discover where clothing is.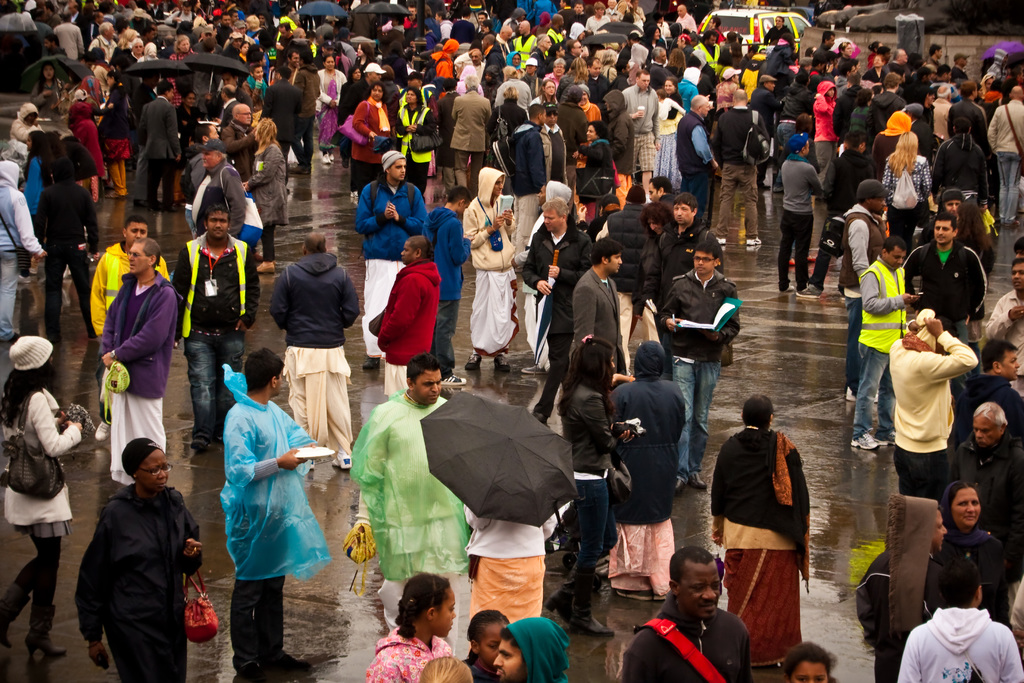
Discovered at crop(850, 251, 908, 443).
